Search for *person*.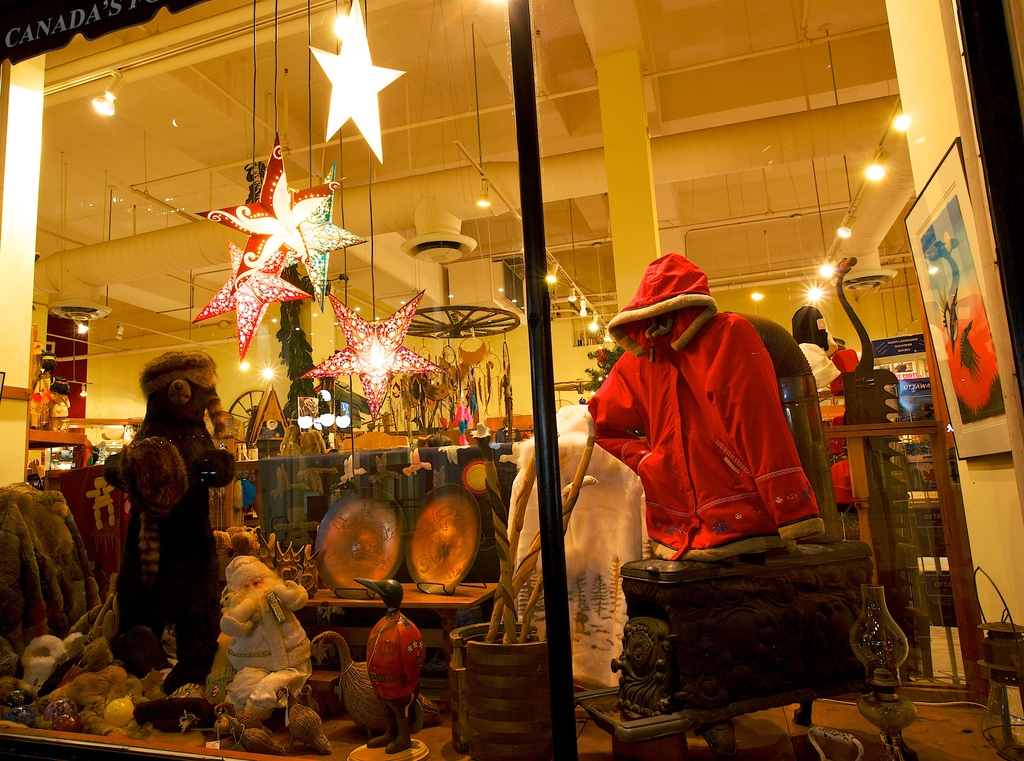
Found at box=[211, 565, 319, 680].
